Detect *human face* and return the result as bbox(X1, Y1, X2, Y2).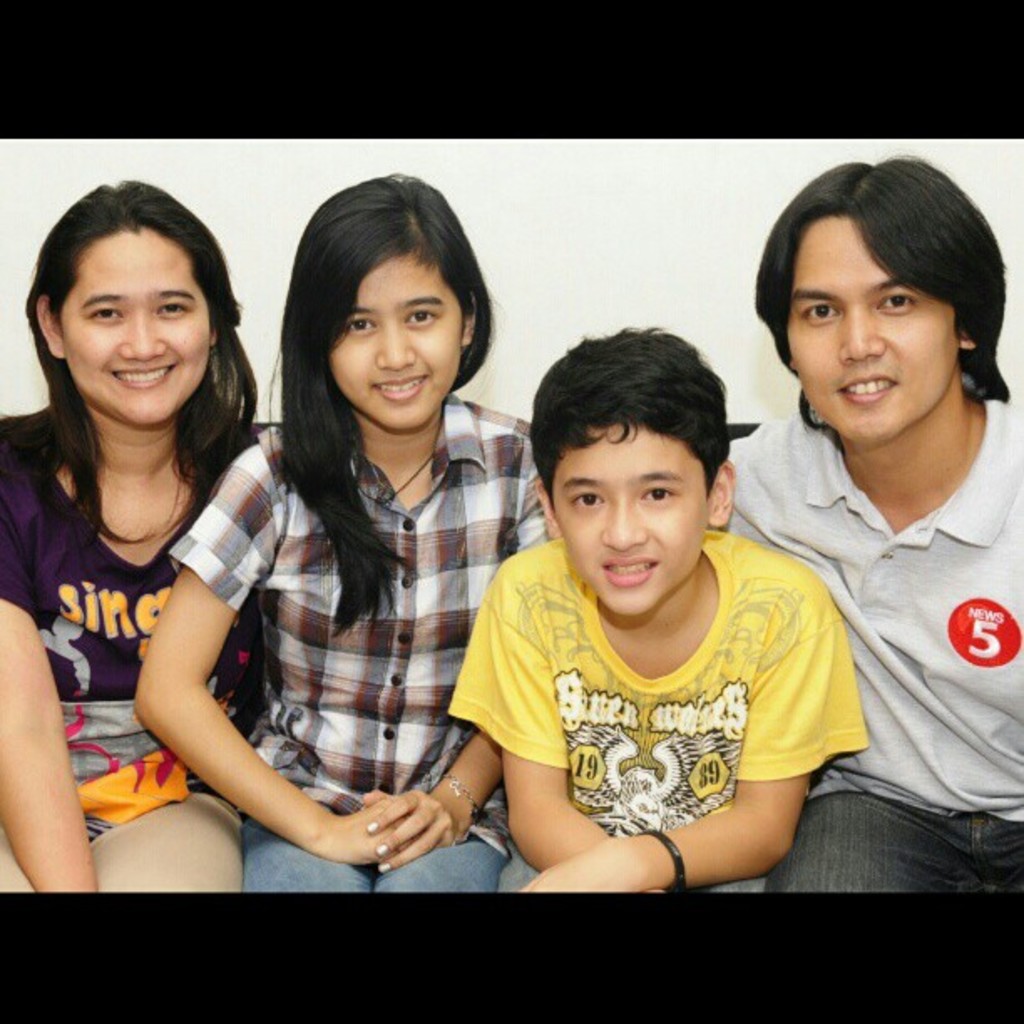
bbox(54, 229, 209, 425).
